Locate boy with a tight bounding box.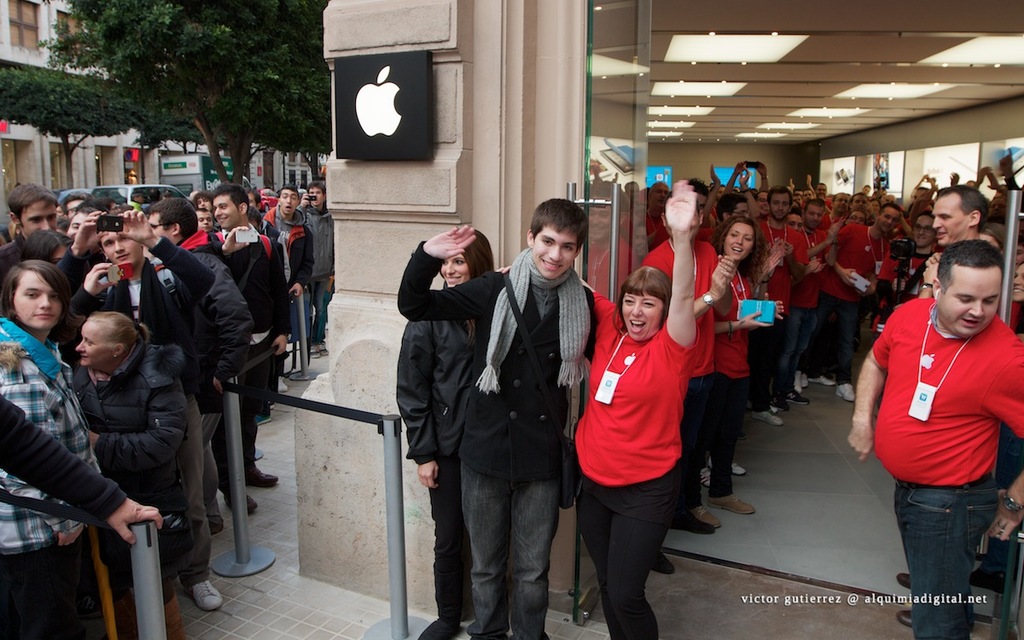
(208,180,288,509).
